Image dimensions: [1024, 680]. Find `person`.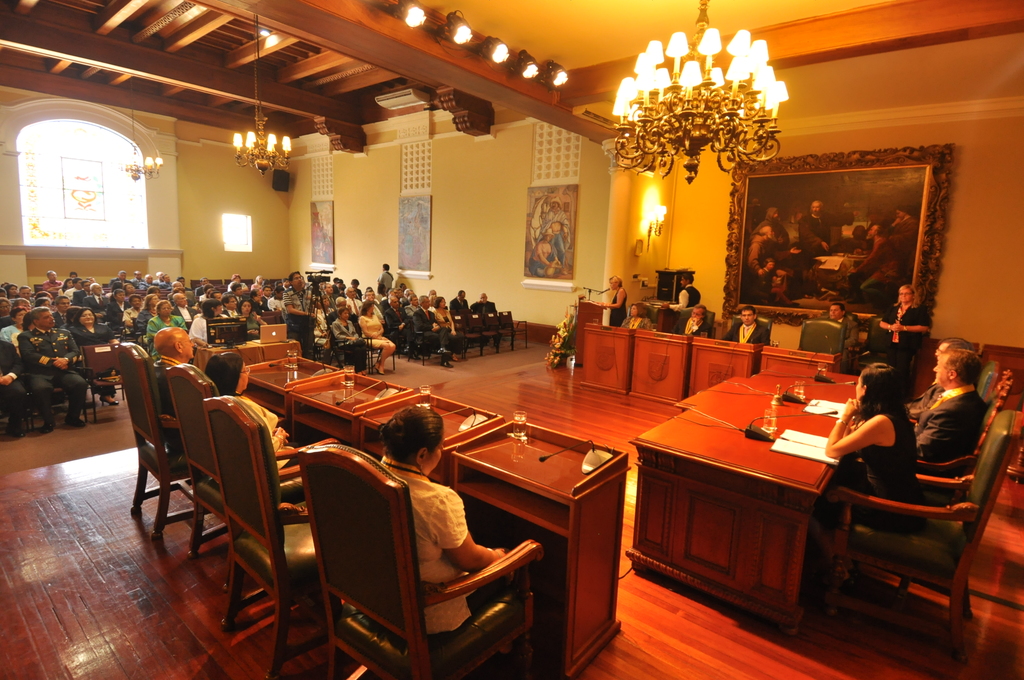
671/307/705/335.
